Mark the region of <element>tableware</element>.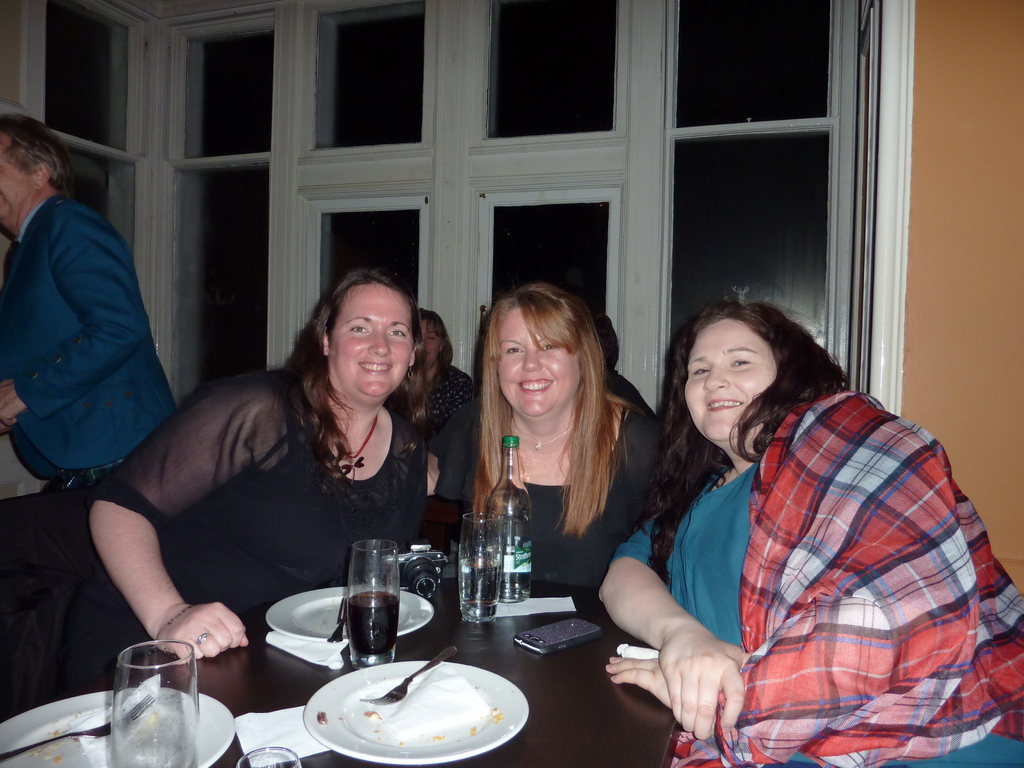
Region: (x1=111, y1=641, x2=198, y2=767).
